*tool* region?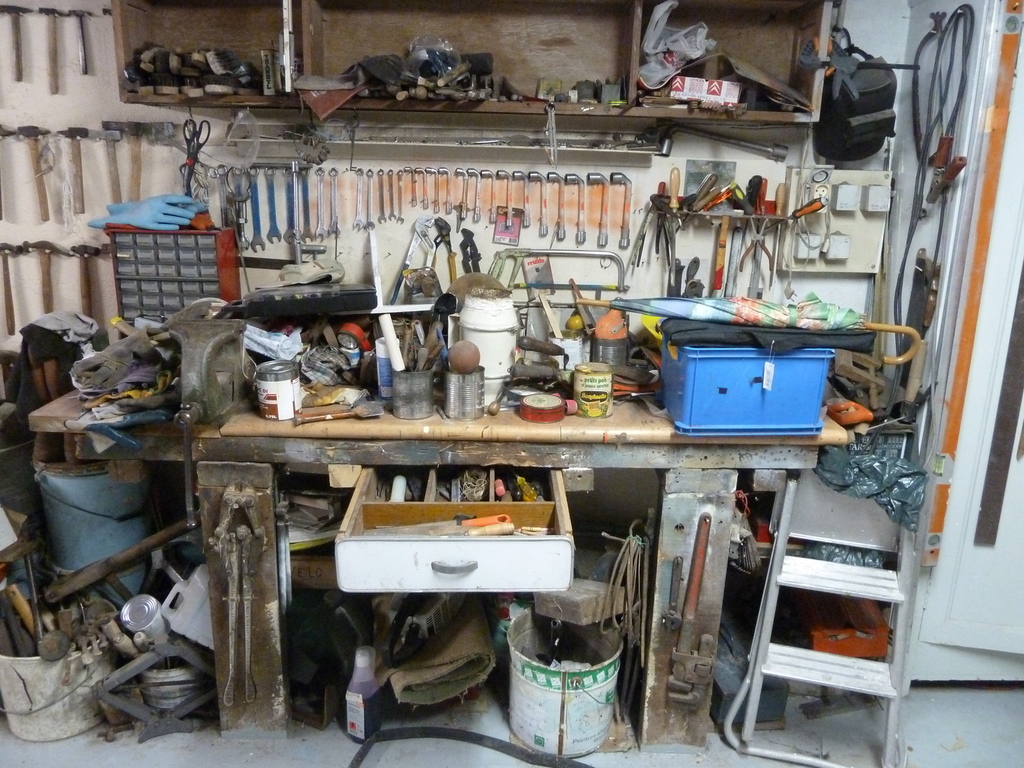
Rect(248, 168, 262, 257)
